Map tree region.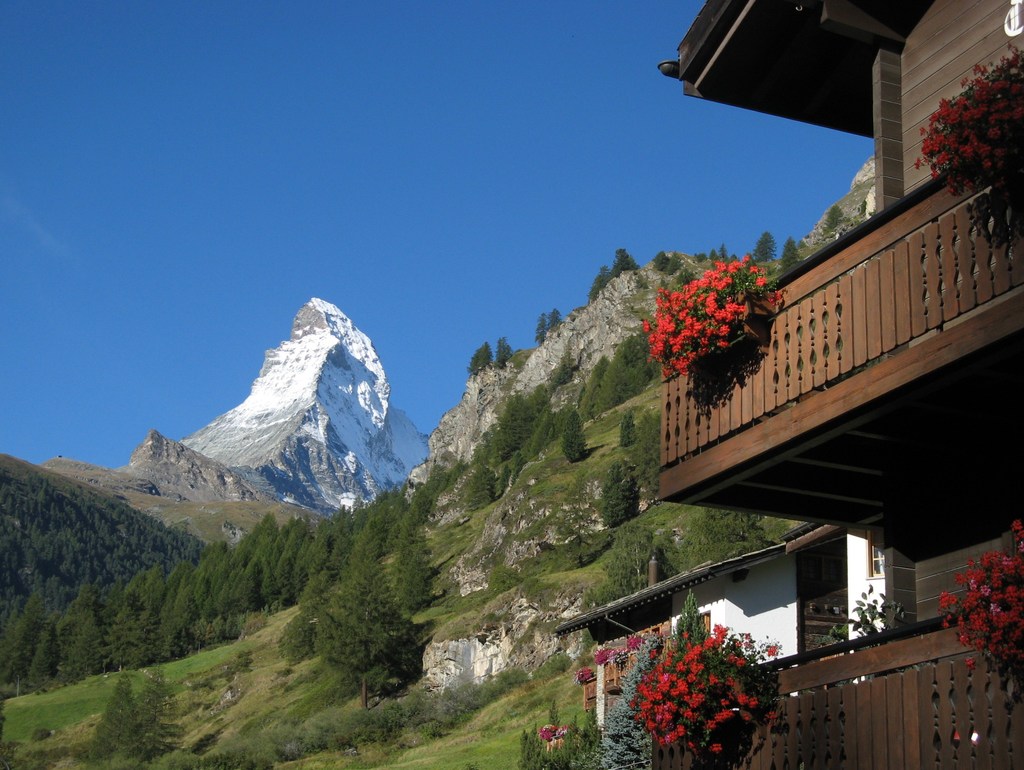
Mapped to [778, 238, 801, 269].
